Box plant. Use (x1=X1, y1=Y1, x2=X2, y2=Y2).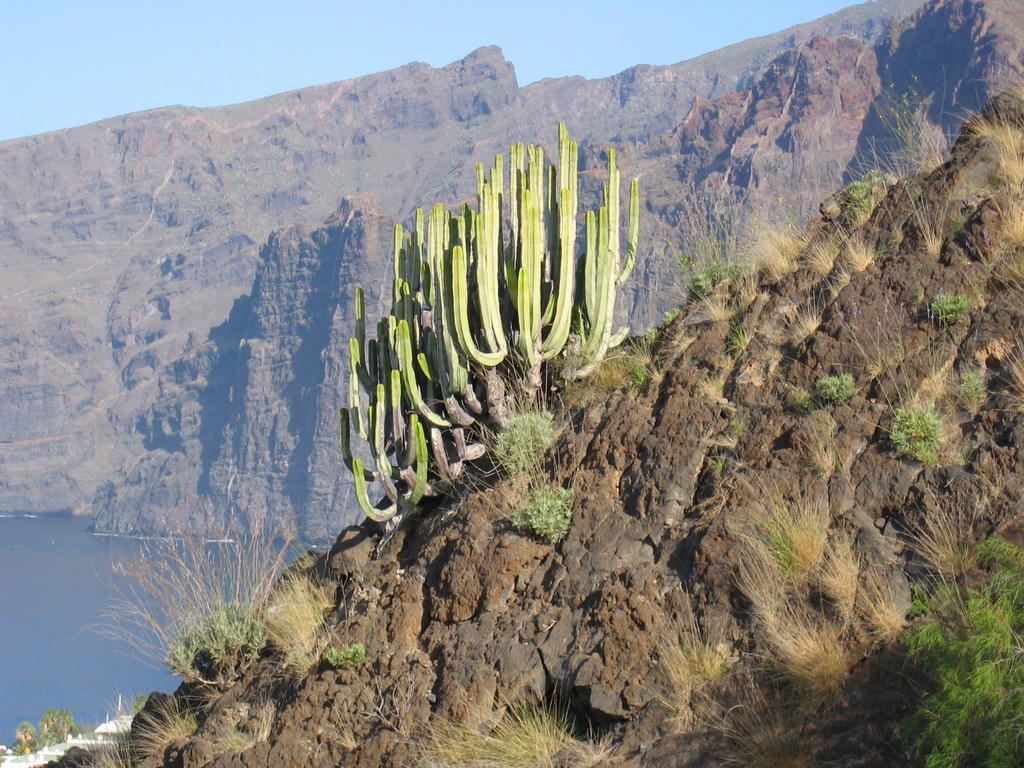
(x1=849, y1=135, x2=884, y2=216).
